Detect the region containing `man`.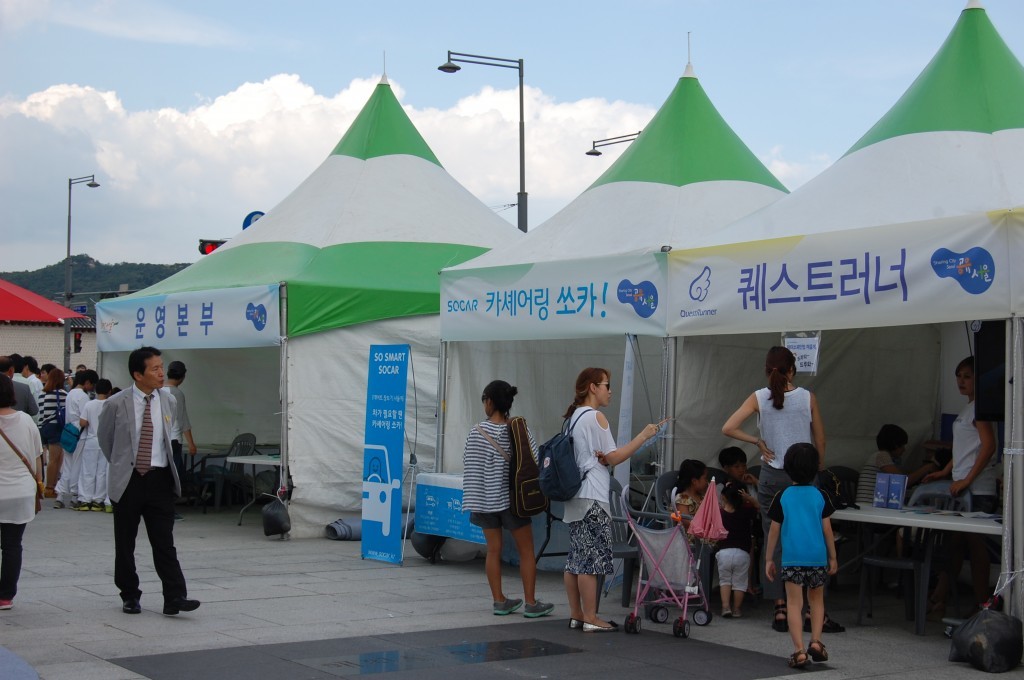
box=[0, 355, 37, 417].
